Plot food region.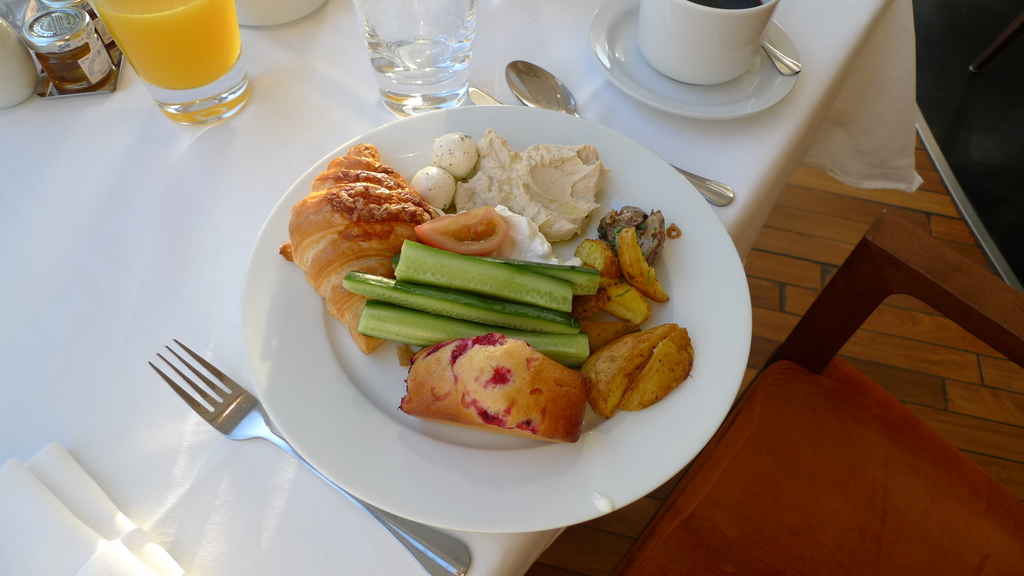
Plotted at detection(452, 125, 605, 240).
